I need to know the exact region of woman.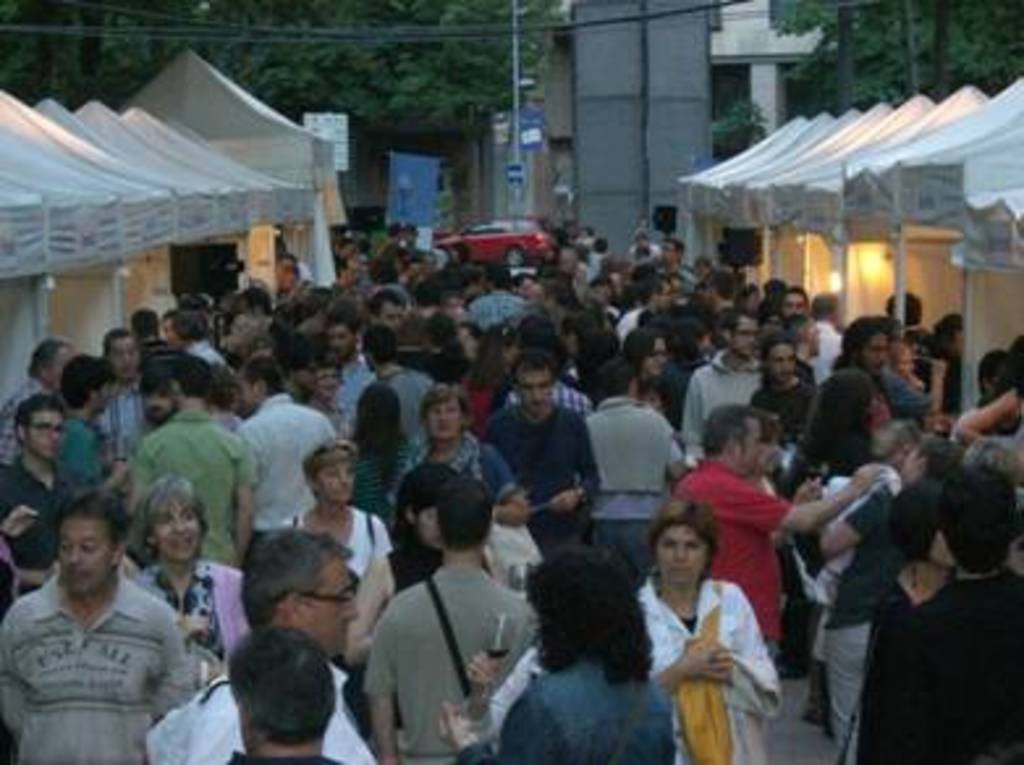
Region: [left=225, top=312, right=267, bottom=364].
